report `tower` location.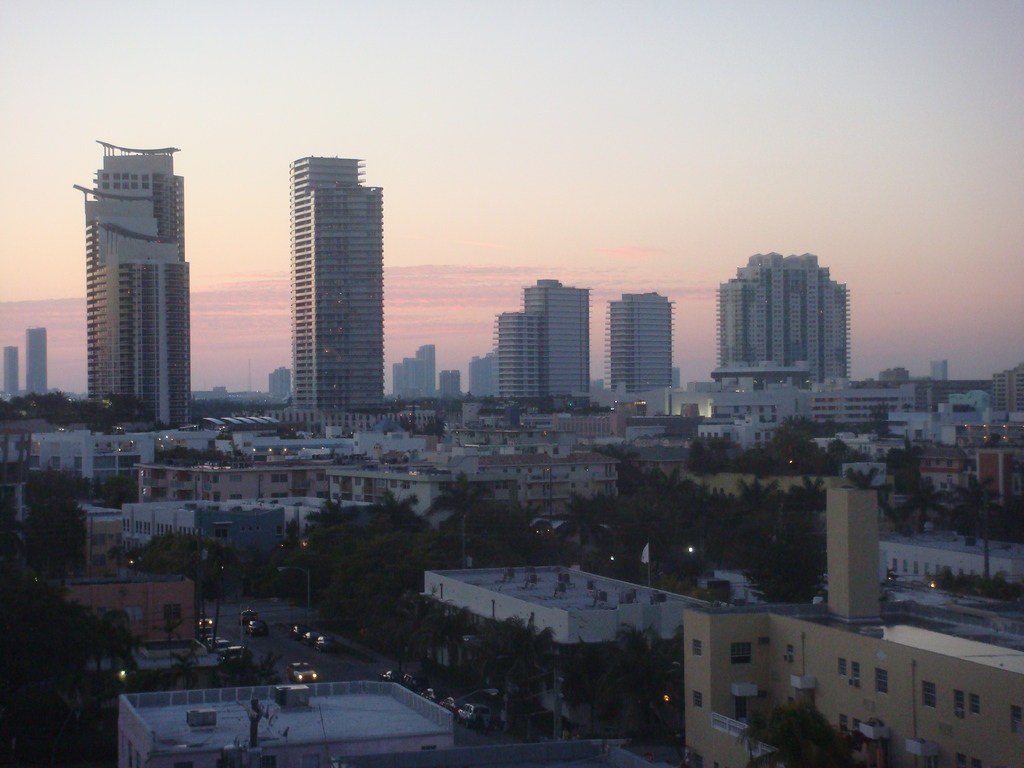
Report: 528,282,589,385.
